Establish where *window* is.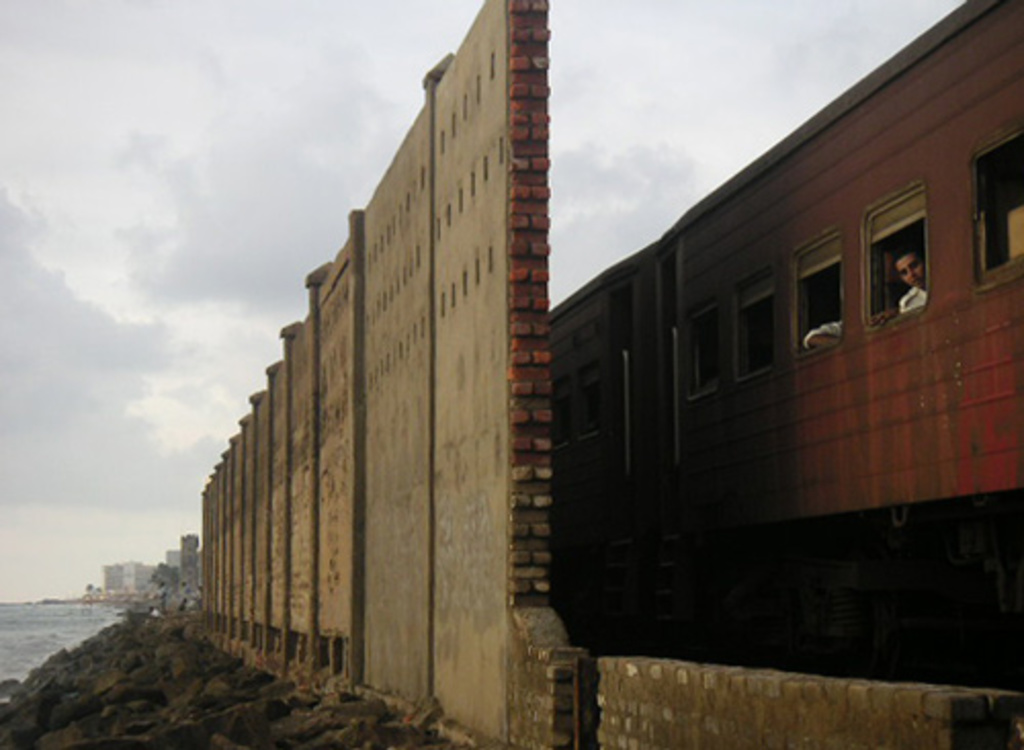
Established at box(543, 385, 575, 451).
